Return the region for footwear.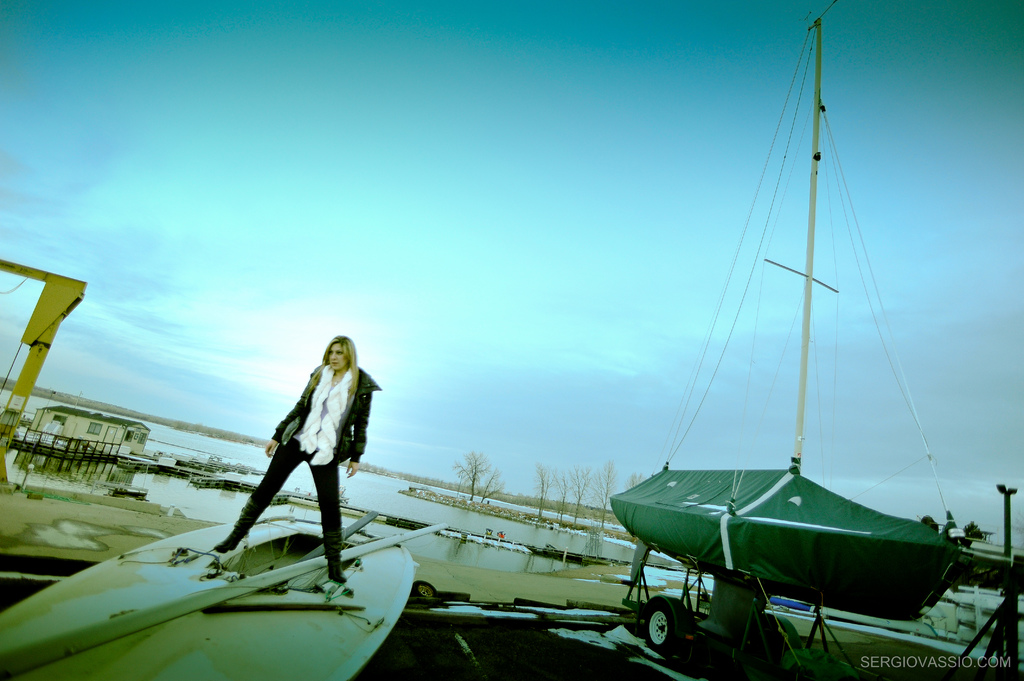
331, 566, 348, 584.
